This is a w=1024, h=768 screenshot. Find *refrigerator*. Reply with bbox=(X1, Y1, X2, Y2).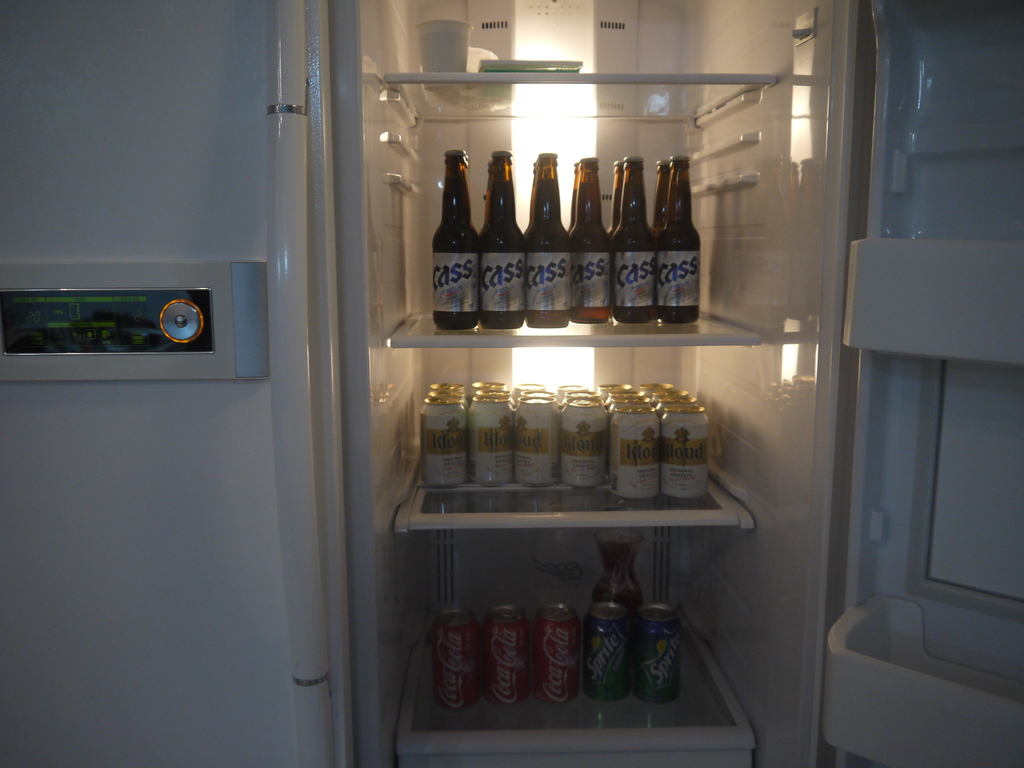
bbox=(0, 0, 1023, 767).
